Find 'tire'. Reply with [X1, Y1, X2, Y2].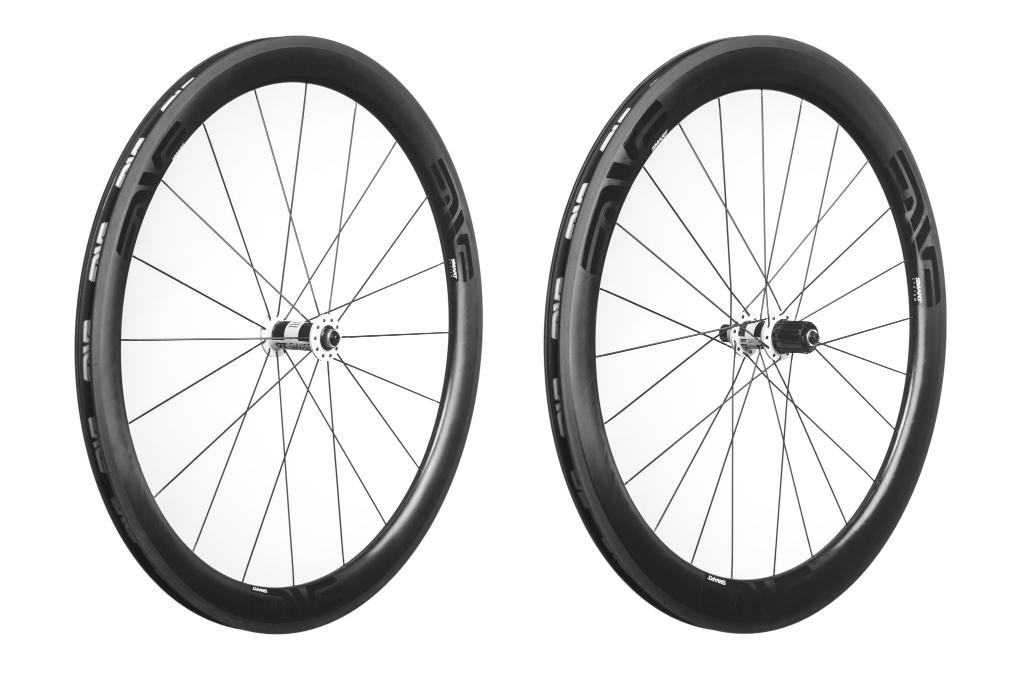
[543, 35, 947, 634].
